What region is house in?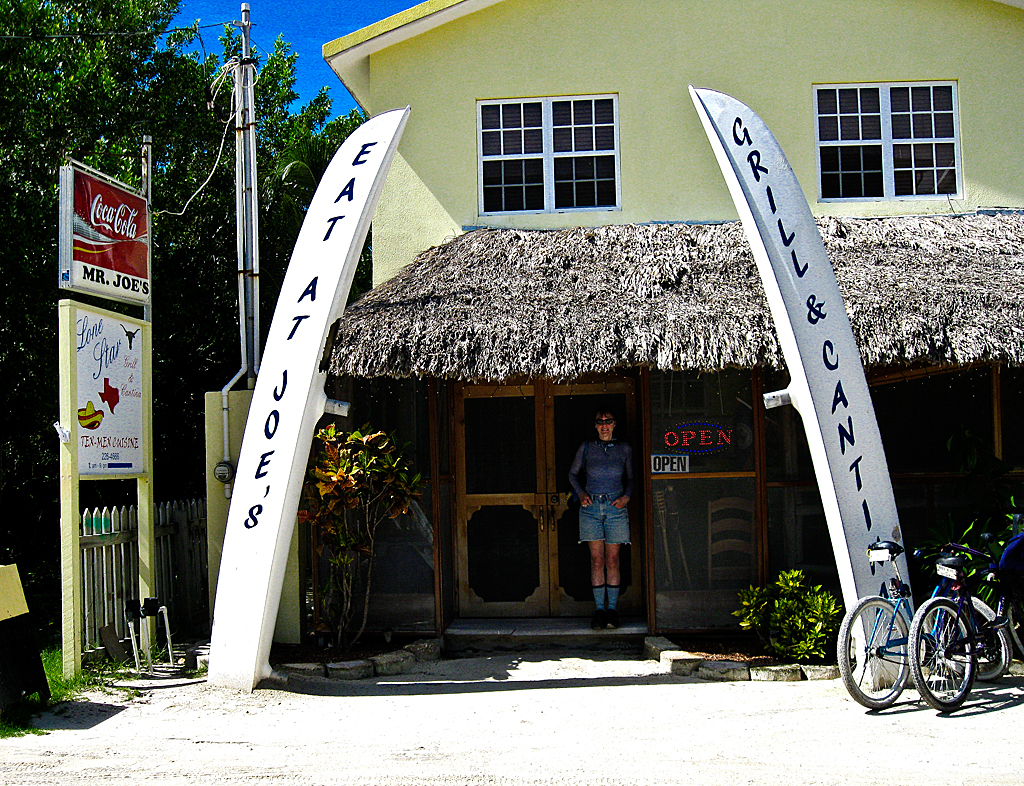
(x1=197, y1=0, x2=1023, y2=678).
